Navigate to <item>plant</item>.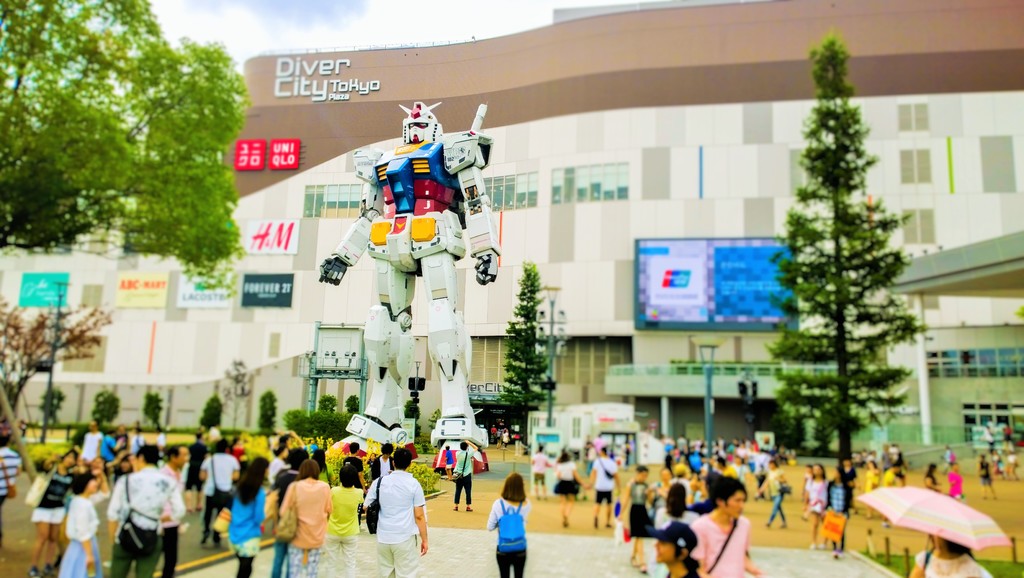
Navigation target: 316, 454, 341, 485.
